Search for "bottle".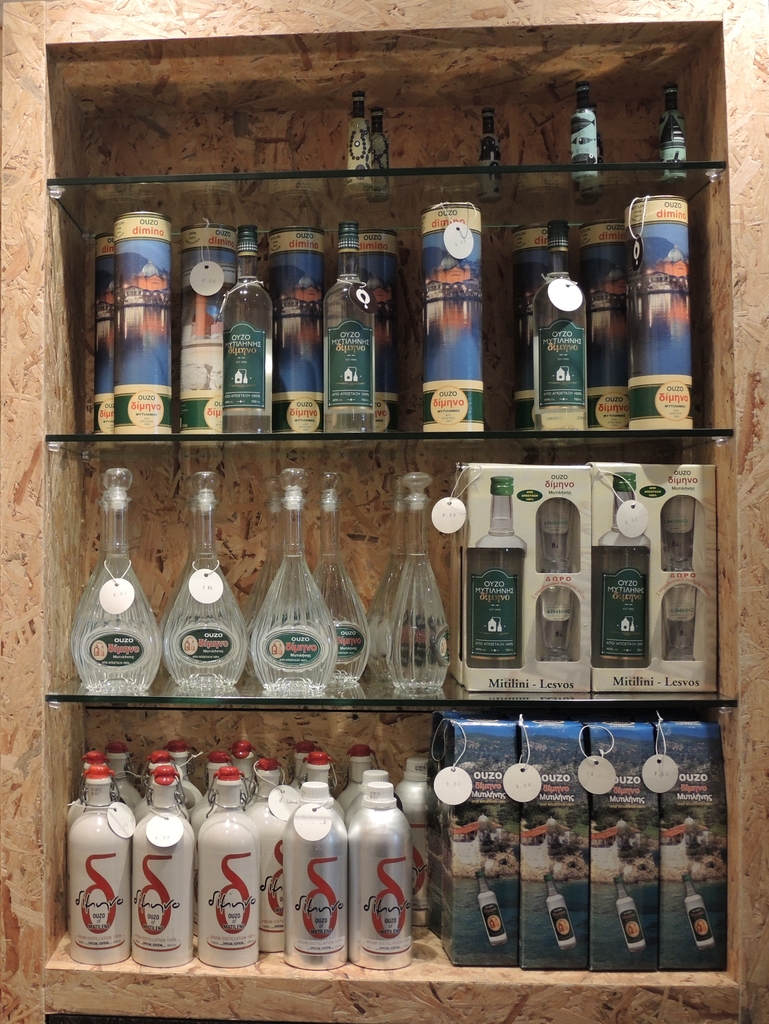
Found at box=[337, 744, 381, 810].
